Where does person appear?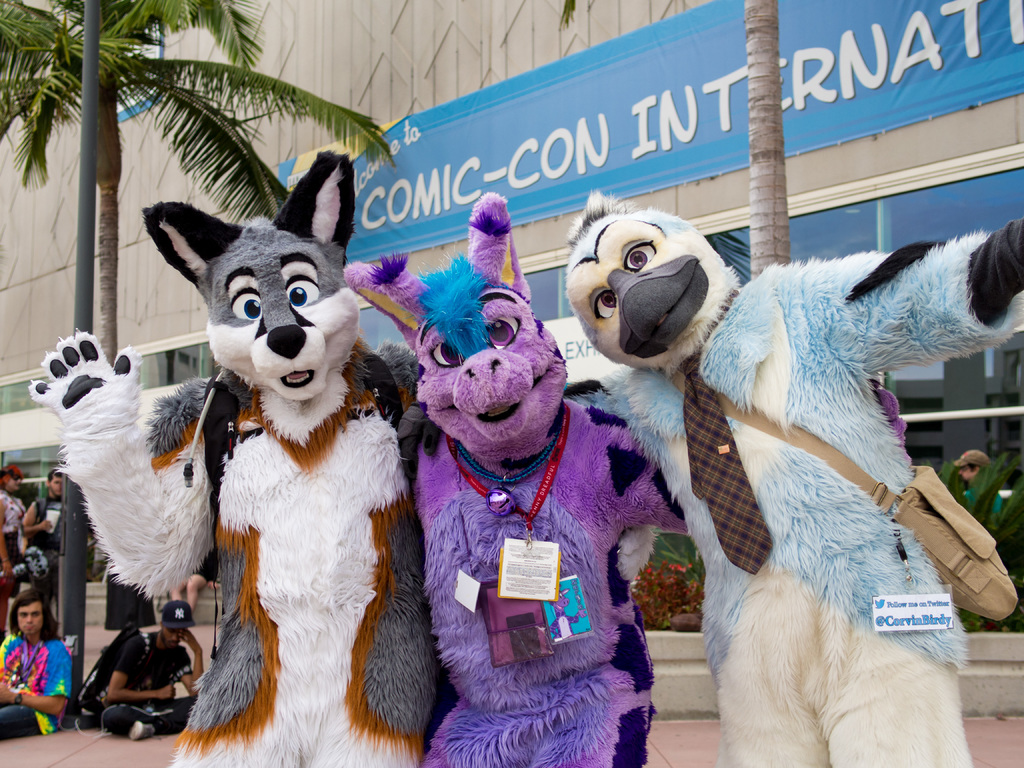
Appears at box(172, 226, 409, 767).
